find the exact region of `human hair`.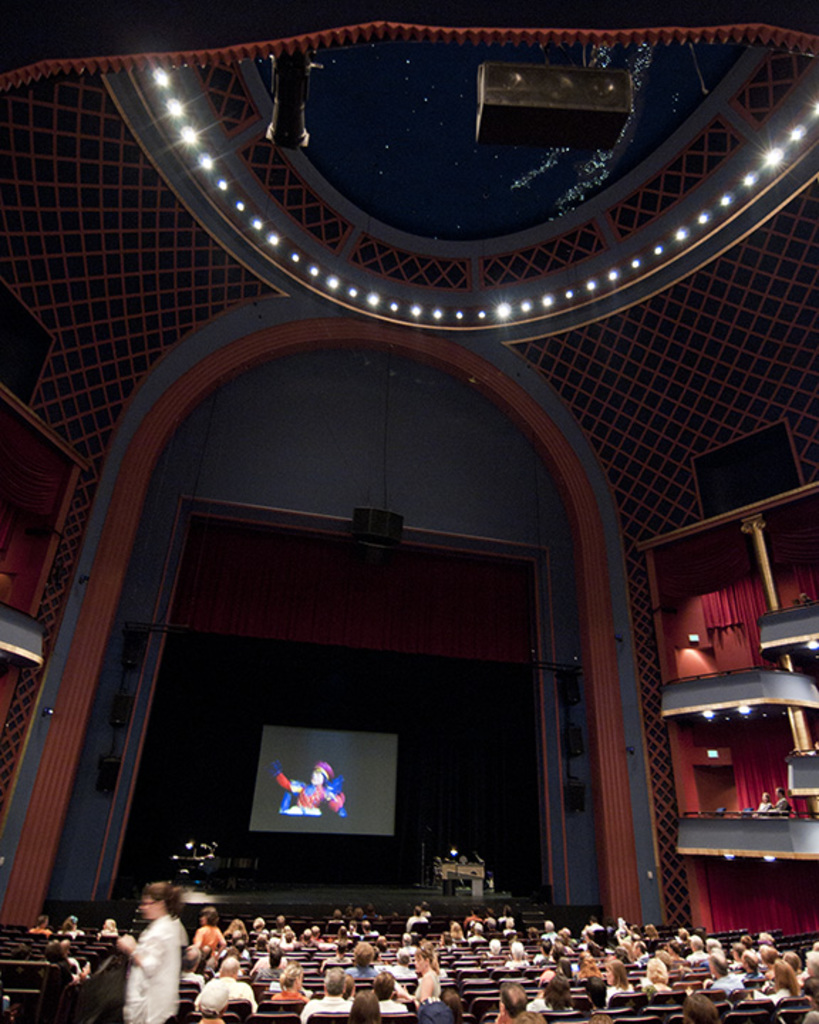
Exact region: x1=394, y1=940, x2=410, y2=966.
